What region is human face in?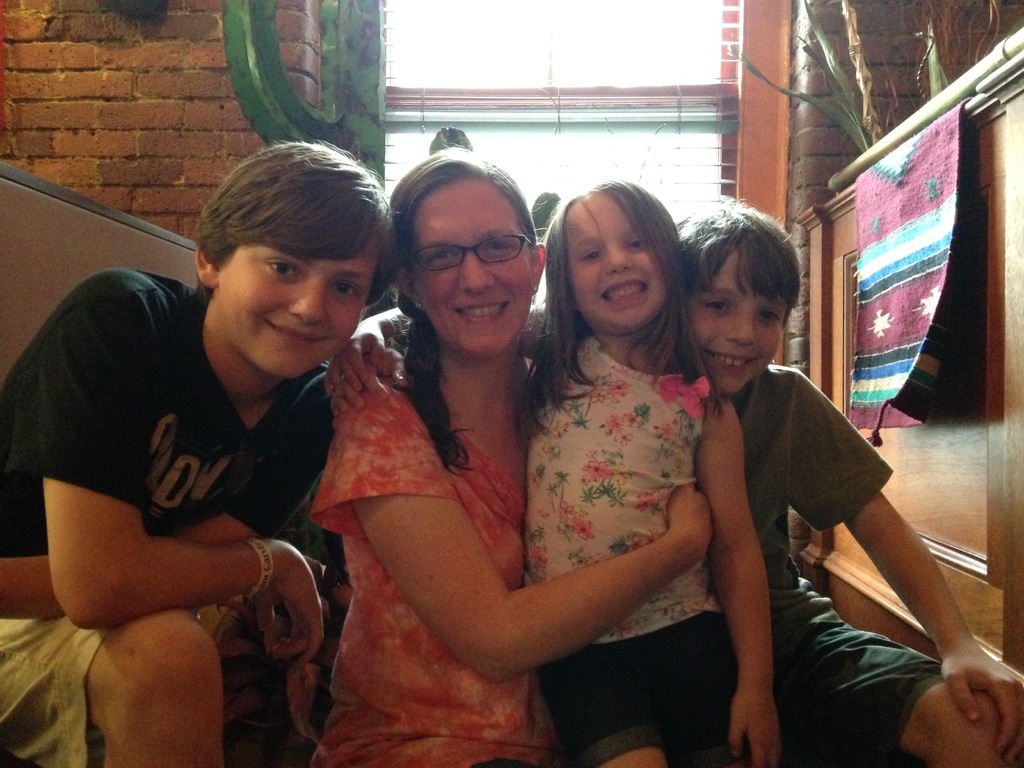
Rect(401, 172, 533, 351).
